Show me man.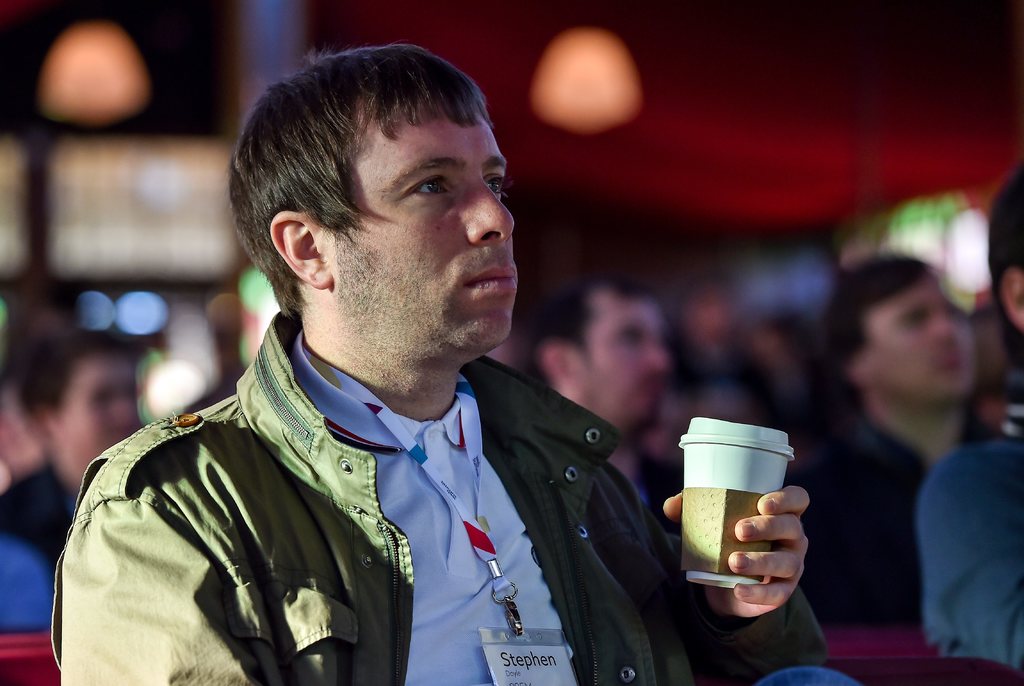
man is here: {"x1": 786, "y1": 256, "x2": 1000, "y2": 619}.
